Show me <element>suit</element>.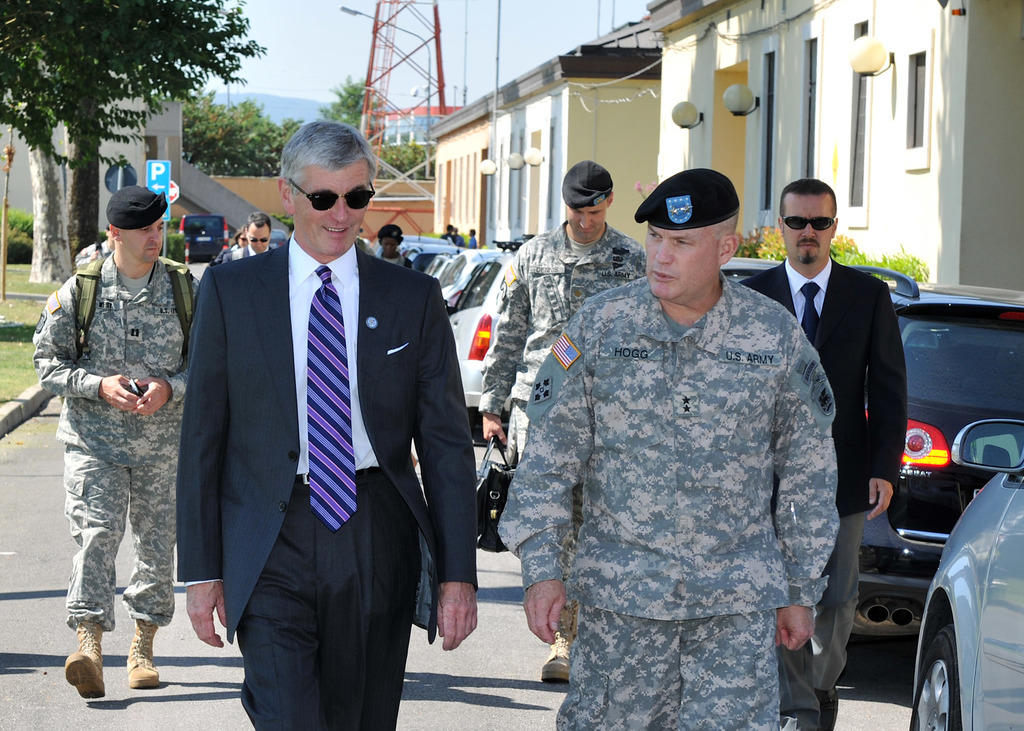
<element>suit</element> is here: (737,255,911,730).
